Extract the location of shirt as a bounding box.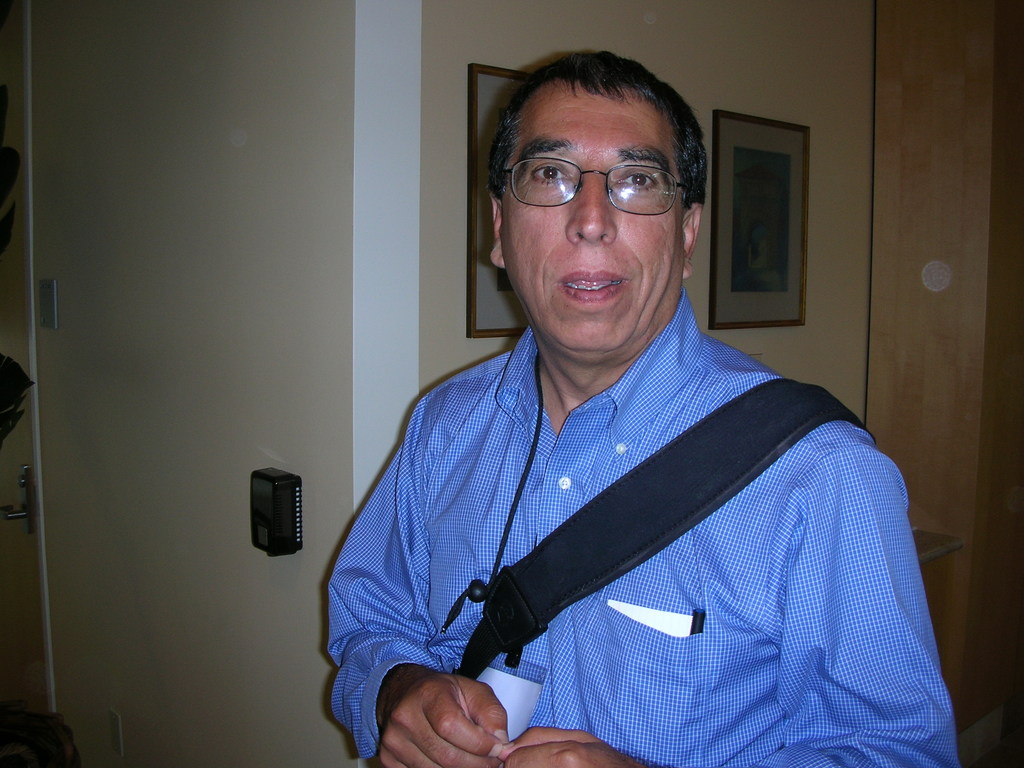
(330,285,964,767).
